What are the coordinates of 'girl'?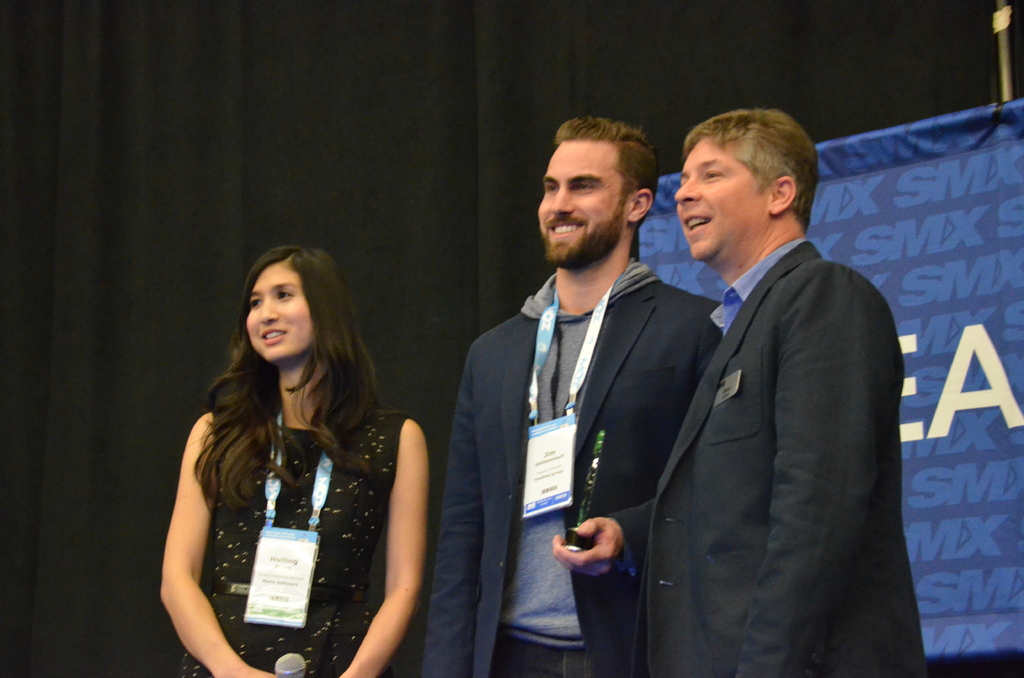
x1=163 y1=243 x2=445 y2=677.
